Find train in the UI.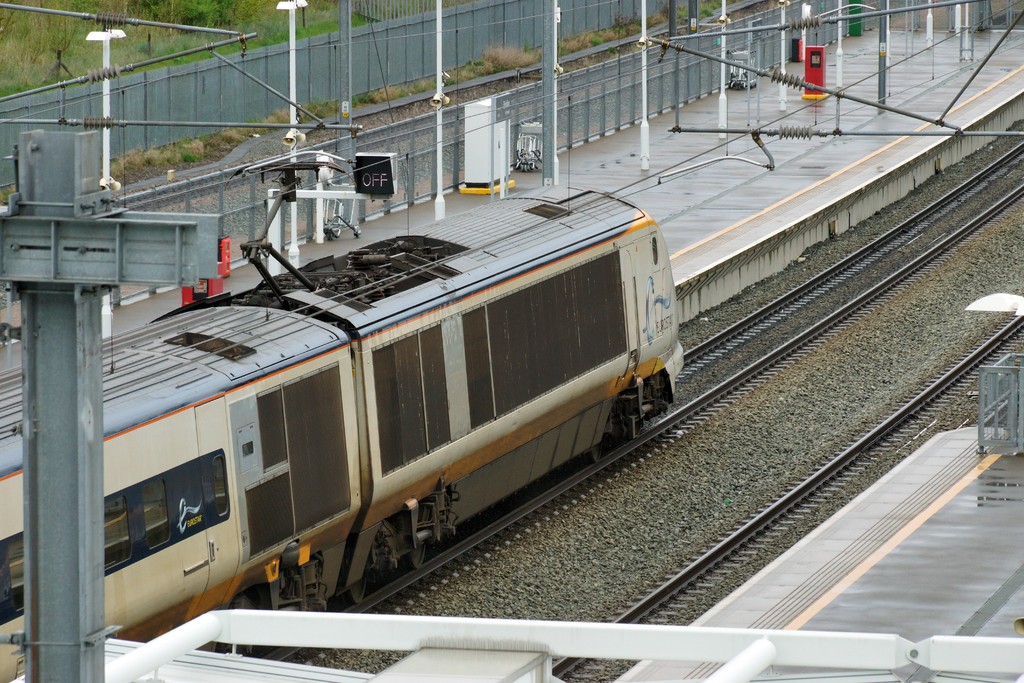
UI element at pyautogui.locateOnScreen(0, 147, 686, 678).
